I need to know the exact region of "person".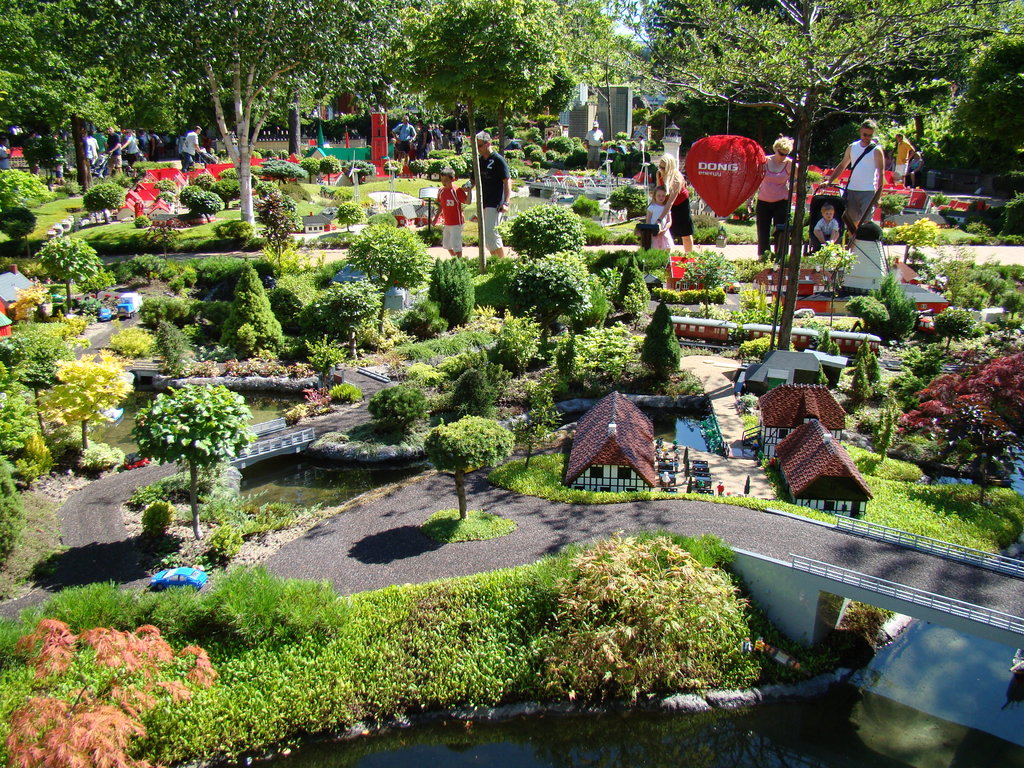
Region: pyautogui.locateOnScreen(716, 480, 725, 497).
